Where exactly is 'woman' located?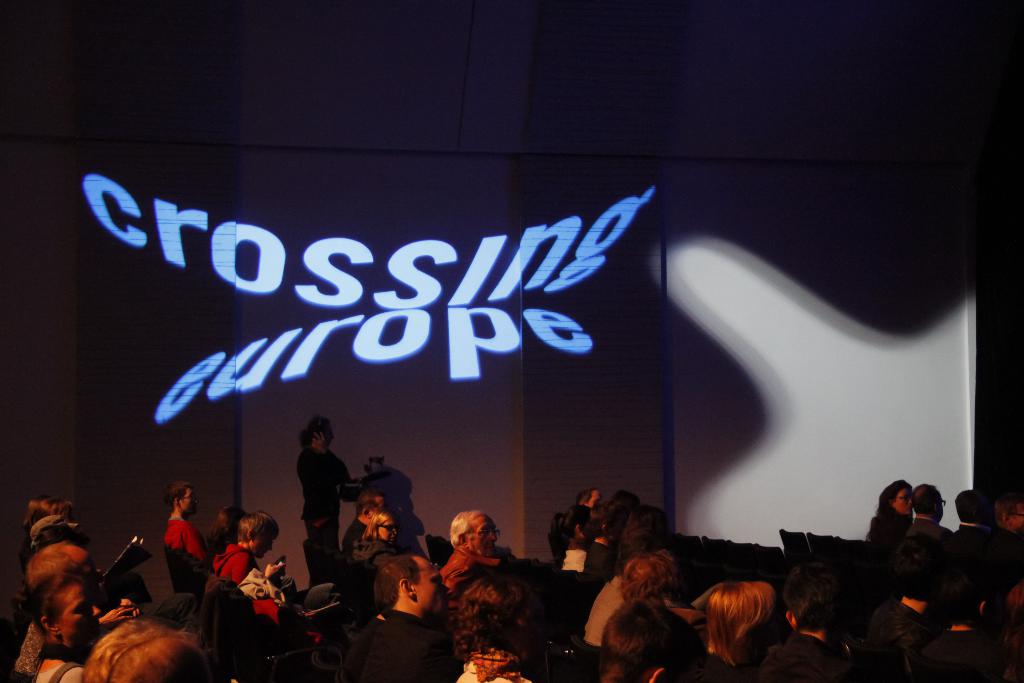
Its bounding box is bbox=(300, 416, 358, 577).
